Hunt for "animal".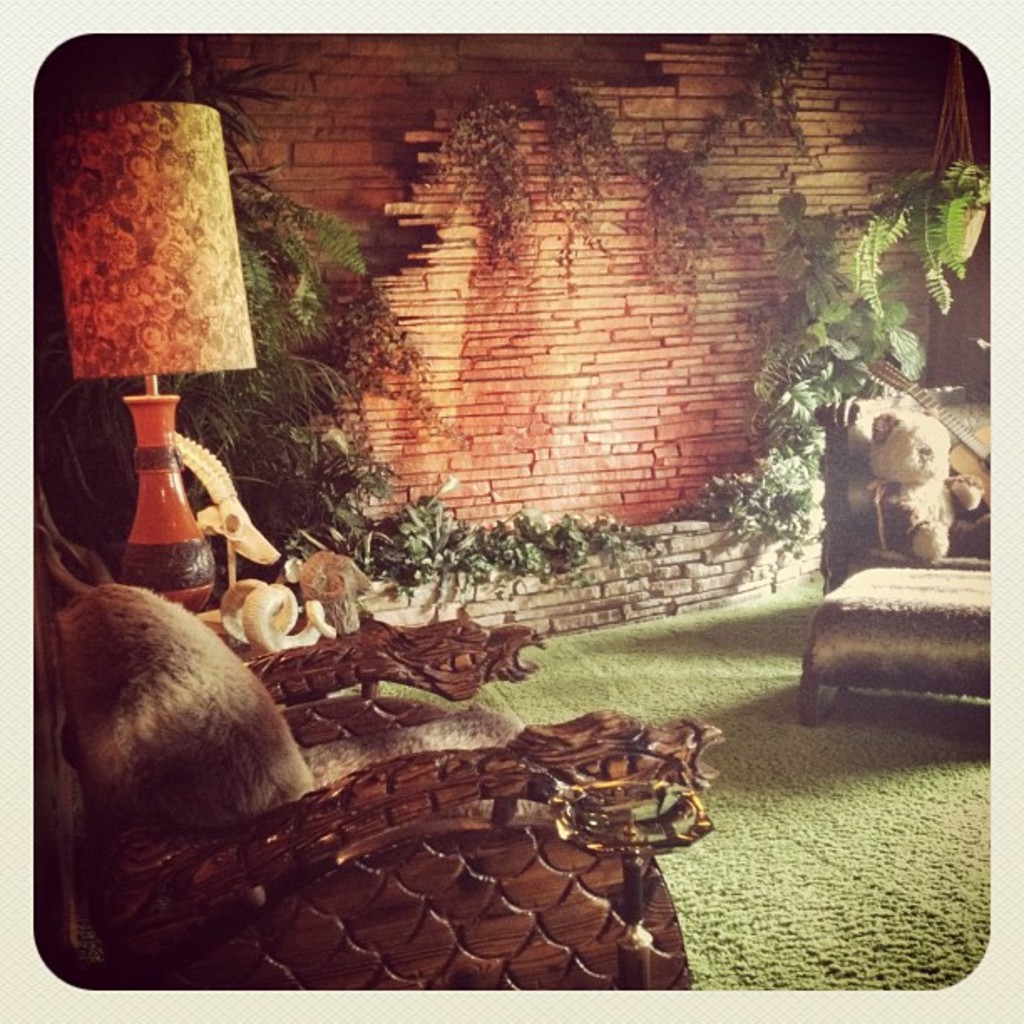
Hunted down at bbox(169, 428, 276, 566).
